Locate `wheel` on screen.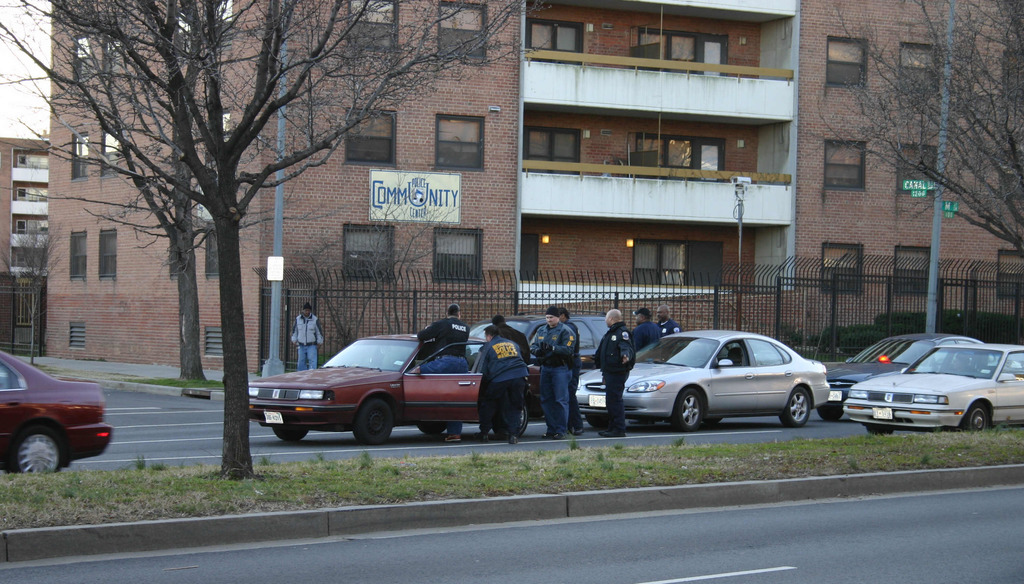
On screen at [left=492, top=403, right=531, bottom=439].
